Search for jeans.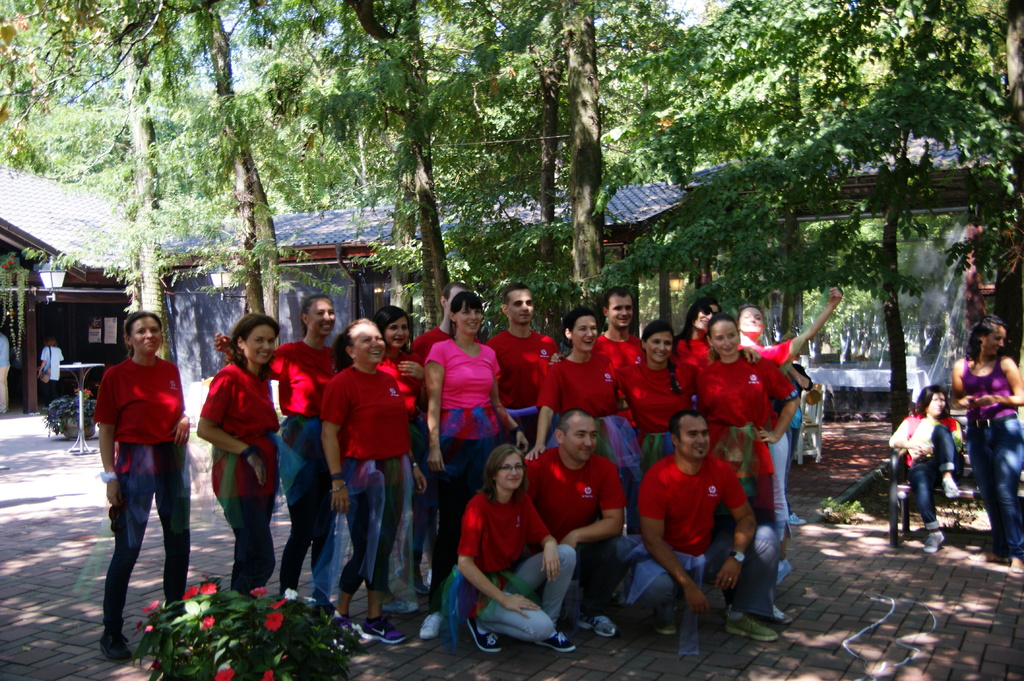
Found at 904, 424, 957, 534.
